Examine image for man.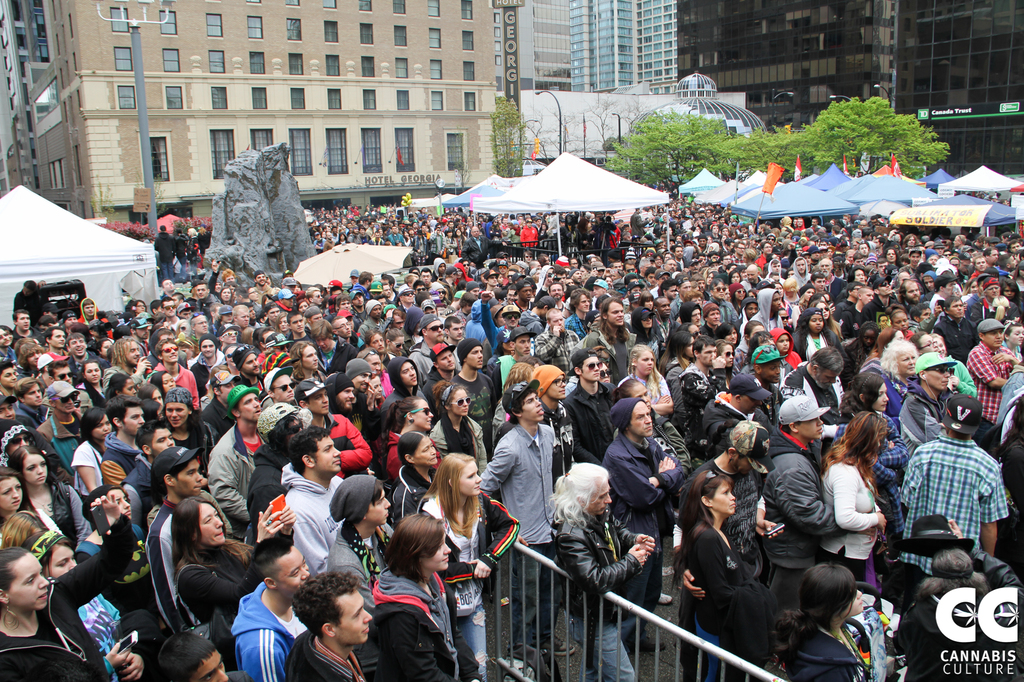
Examination result: bbox=(18, 381, 51, 431).
